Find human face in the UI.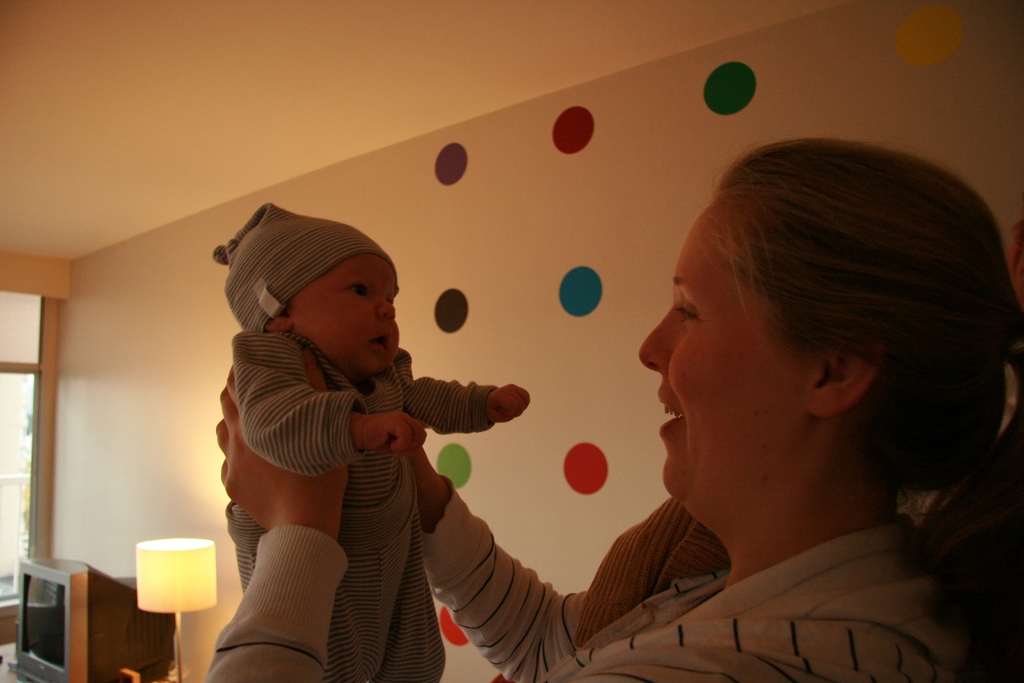
UI element at (left=635, top=186, right=815, bottom=532).
